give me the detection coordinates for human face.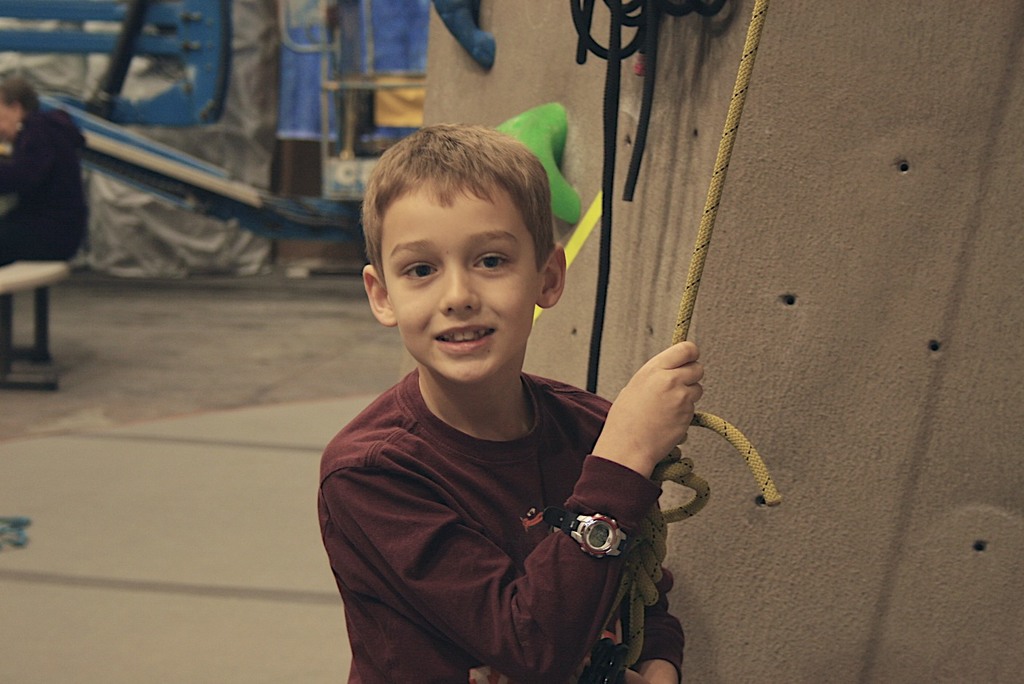
(383,176,537,381).
